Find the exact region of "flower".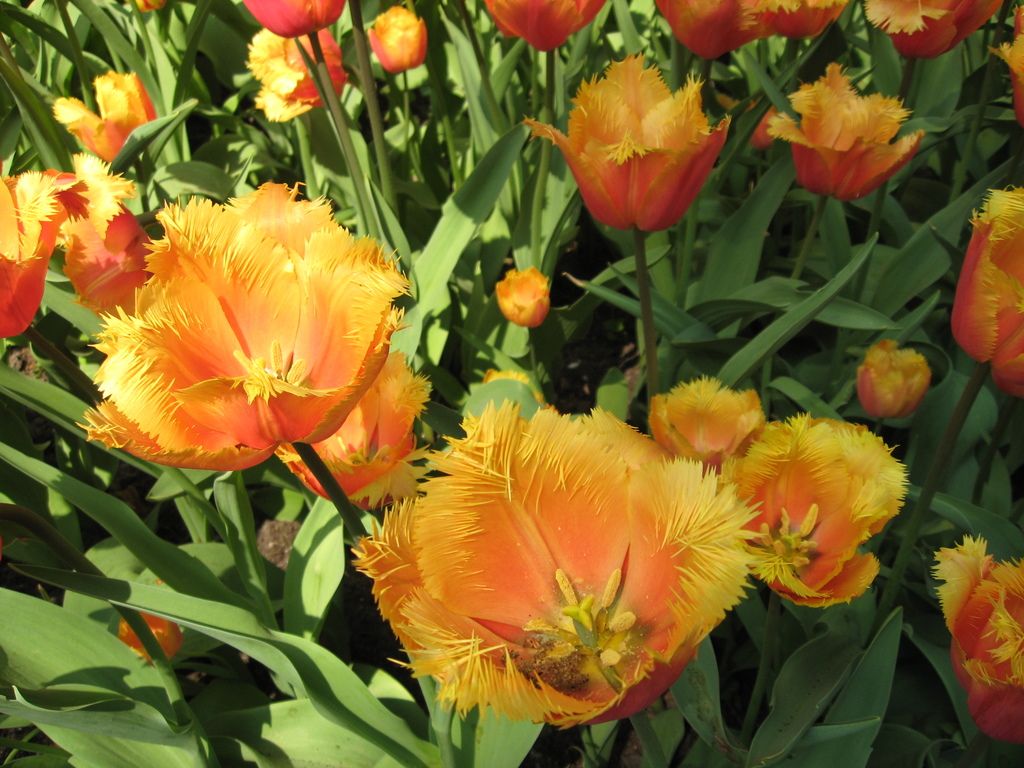
Exact region: <bbox>934, 532, 1023, 746</bbox>.
